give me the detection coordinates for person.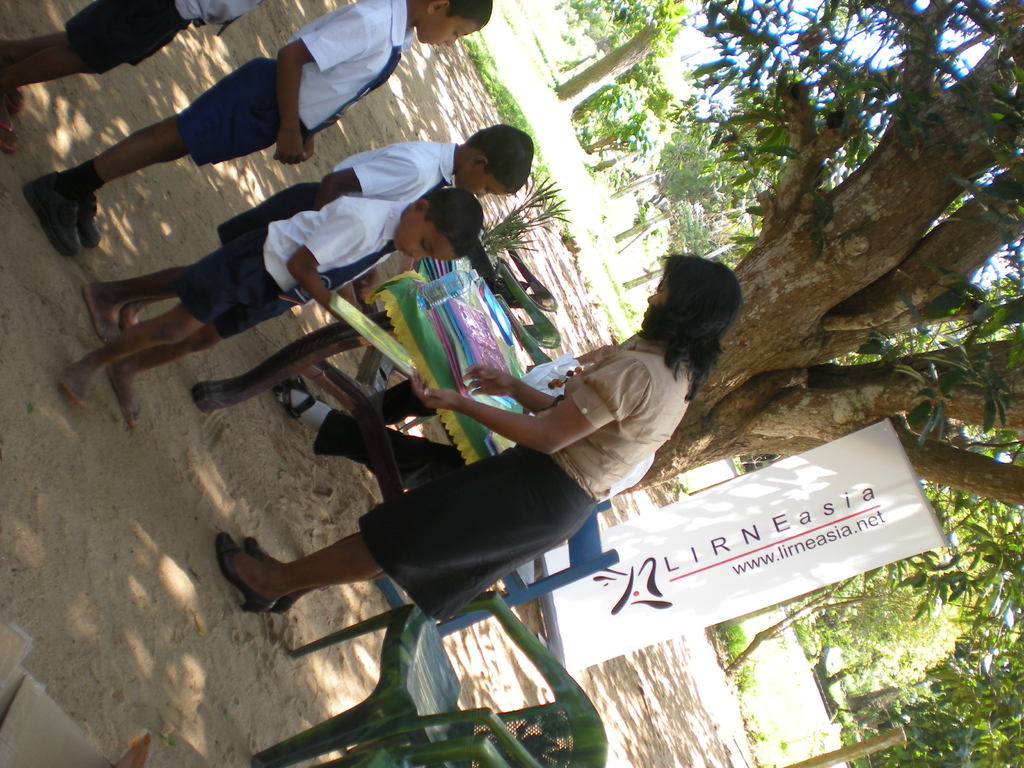
(x1=84, y1=122, x2=531, y2=347).
